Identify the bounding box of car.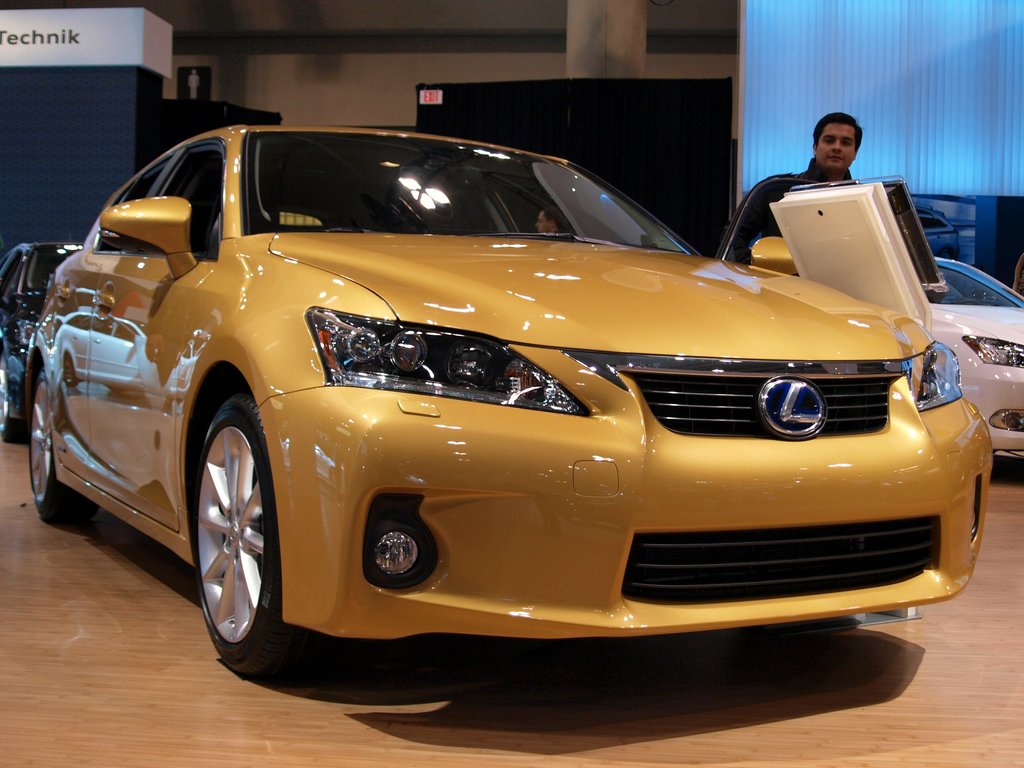
Rect(24, 124, 991, 687).
